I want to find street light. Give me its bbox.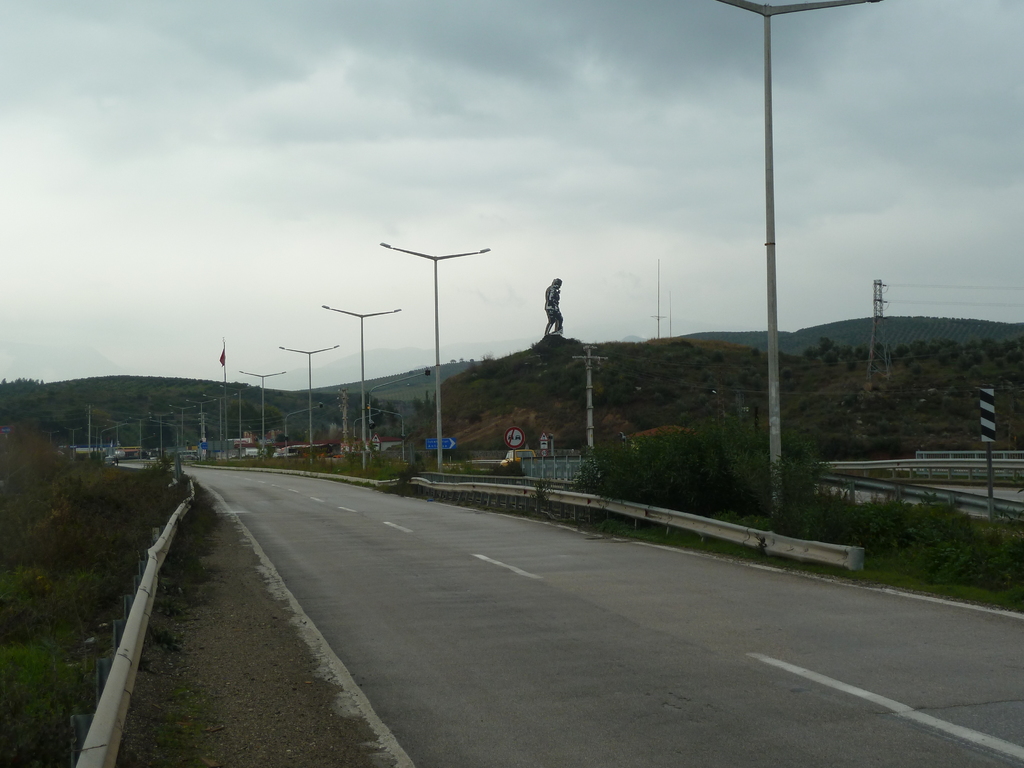
l=206, t=392, r=237, b=443.
